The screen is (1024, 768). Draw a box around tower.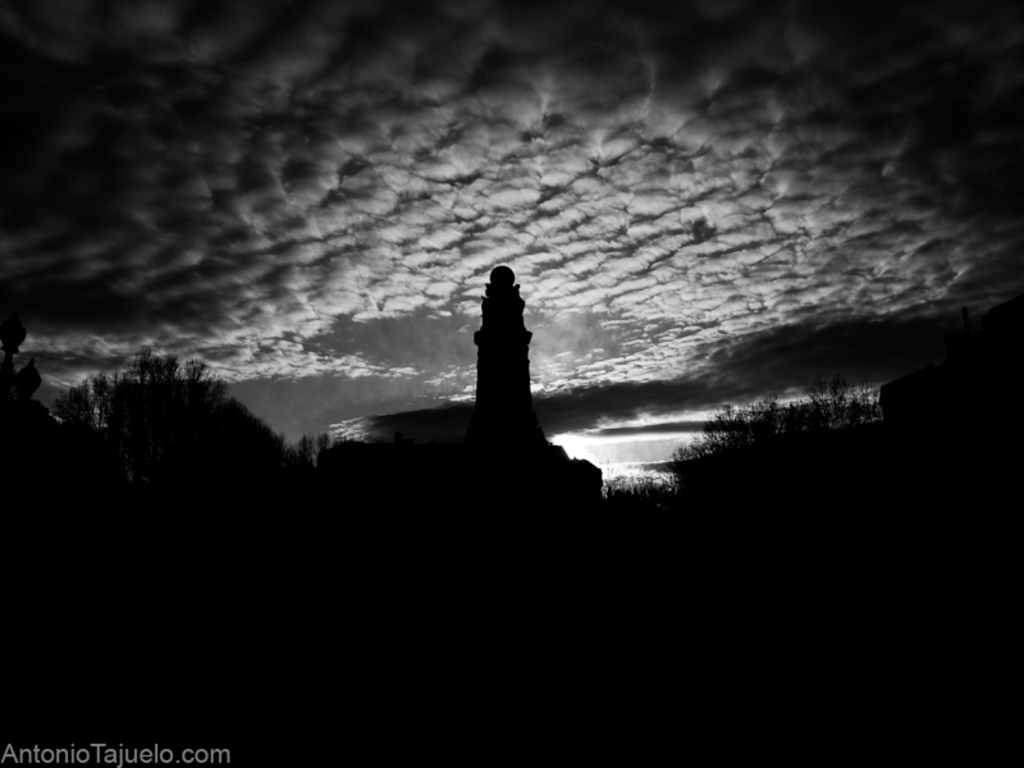
(474,265,532,442).
